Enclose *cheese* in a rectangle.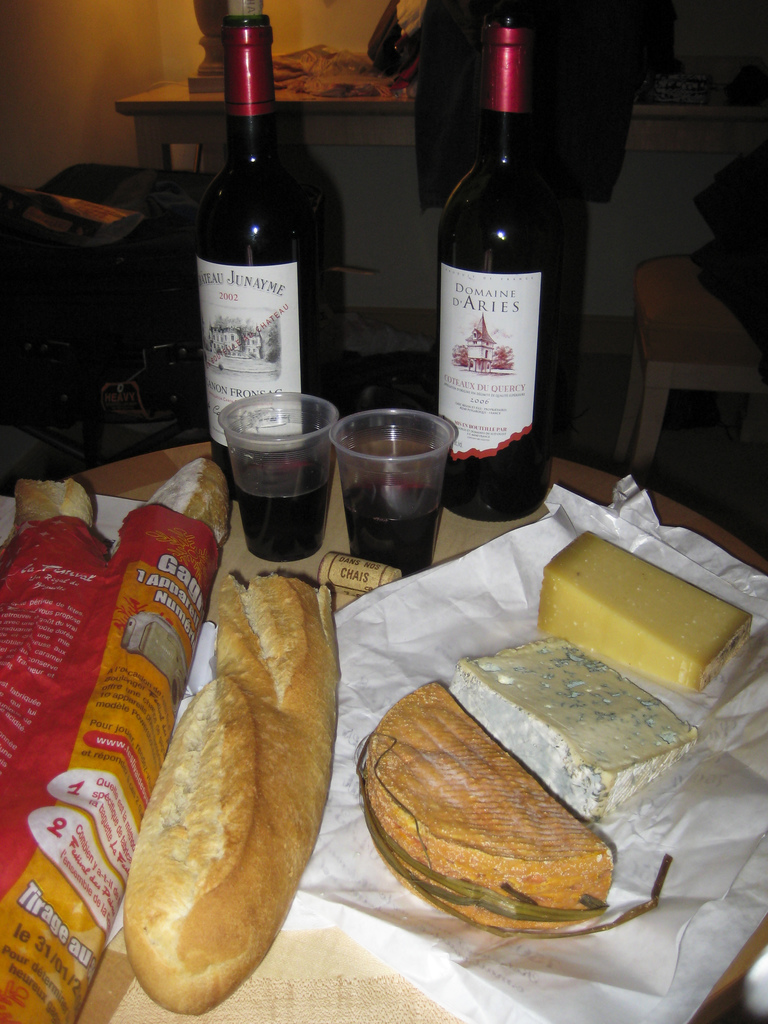
539, 527, 756, 701.
